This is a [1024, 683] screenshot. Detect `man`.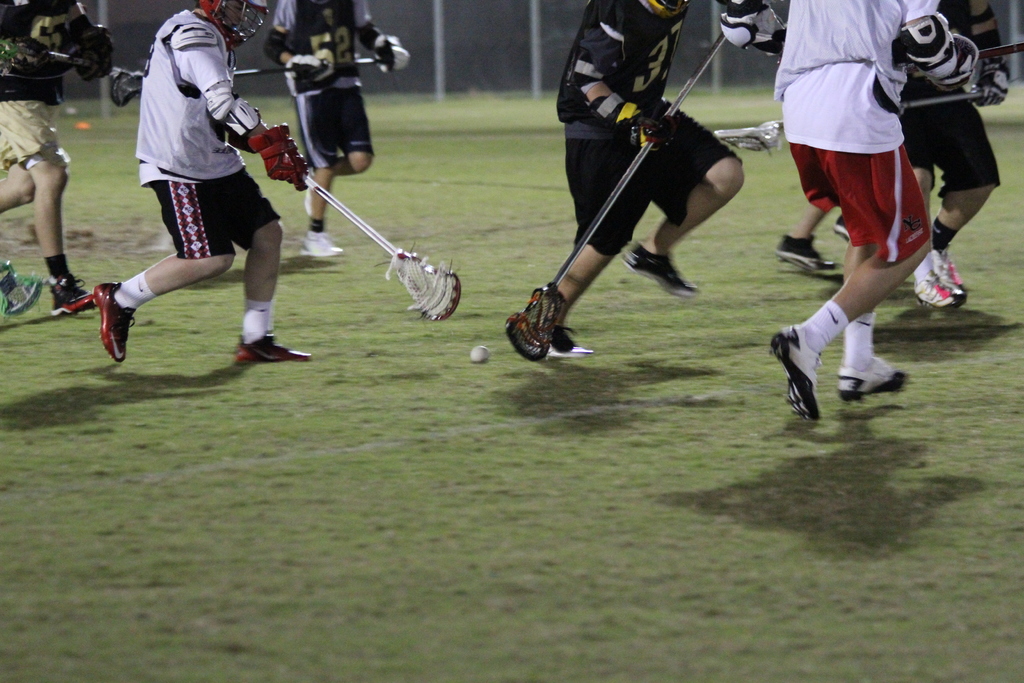
<region>888, 0, 1012, 306</region>.
